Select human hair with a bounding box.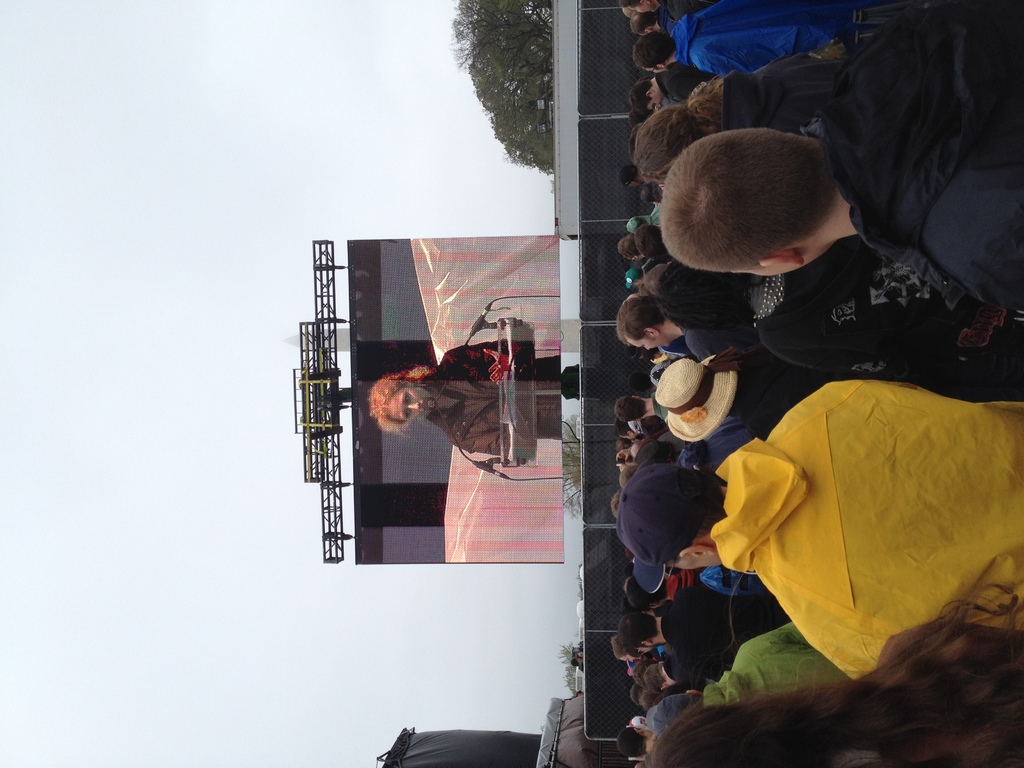
pyautogui.locateOnScreen(371, 366, 428, 436).
